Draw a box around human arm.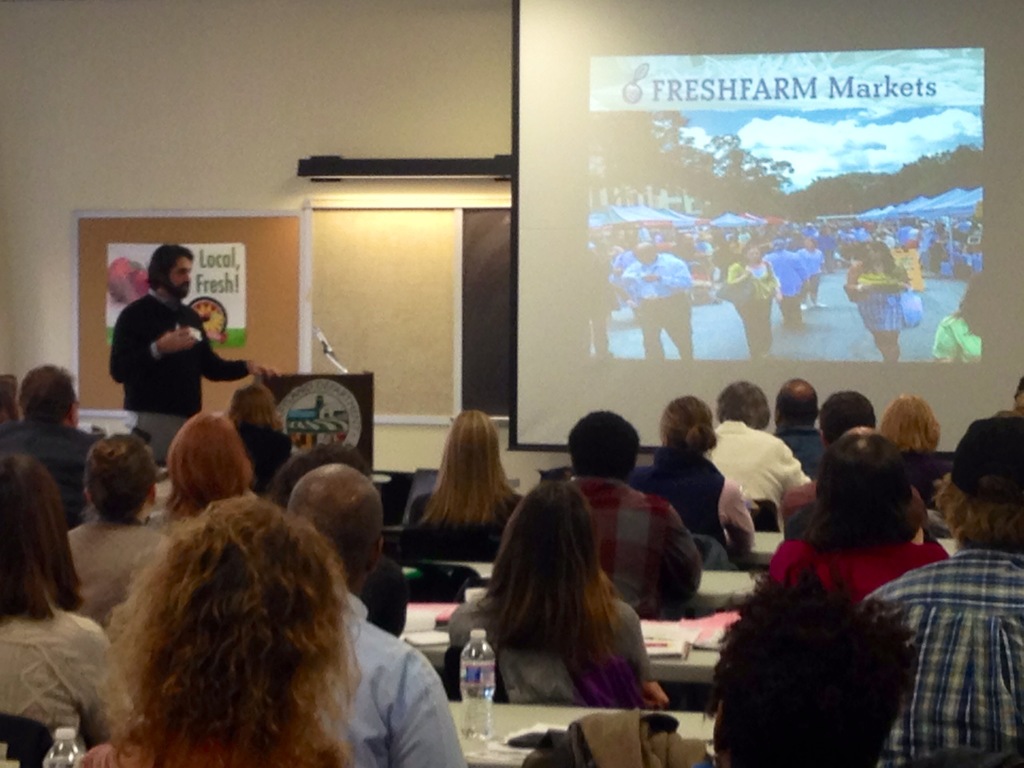
locate(107, 295, 198, 401).
